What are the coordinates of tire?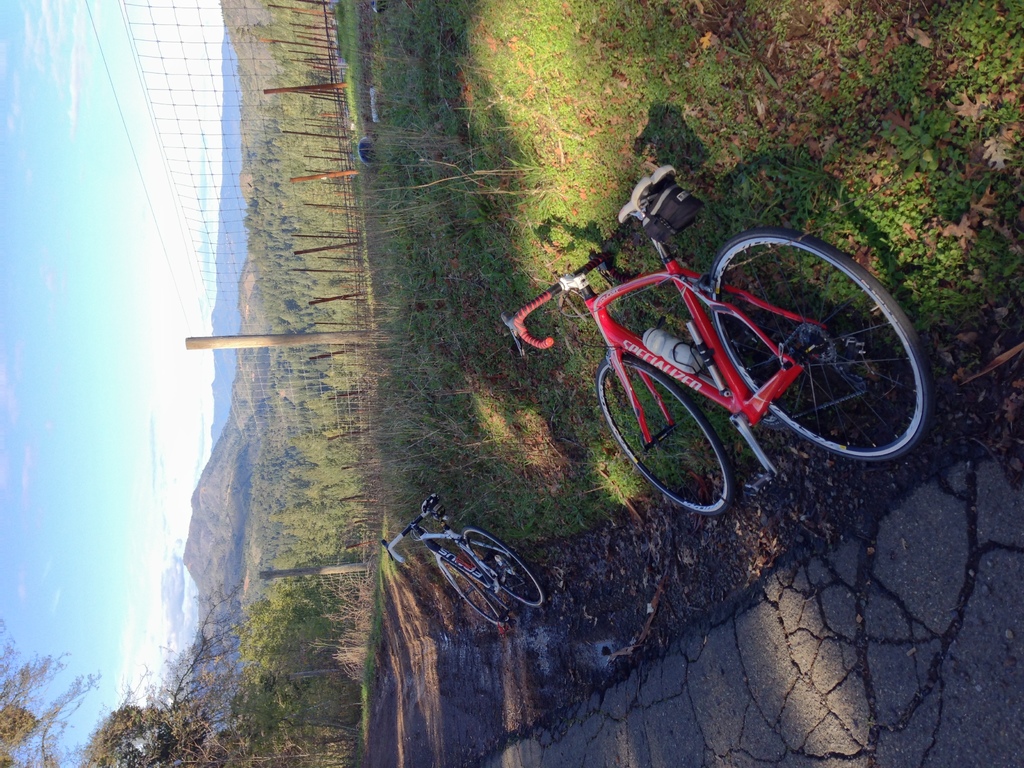
(left=463, top=529, right=543, bottom=609).
